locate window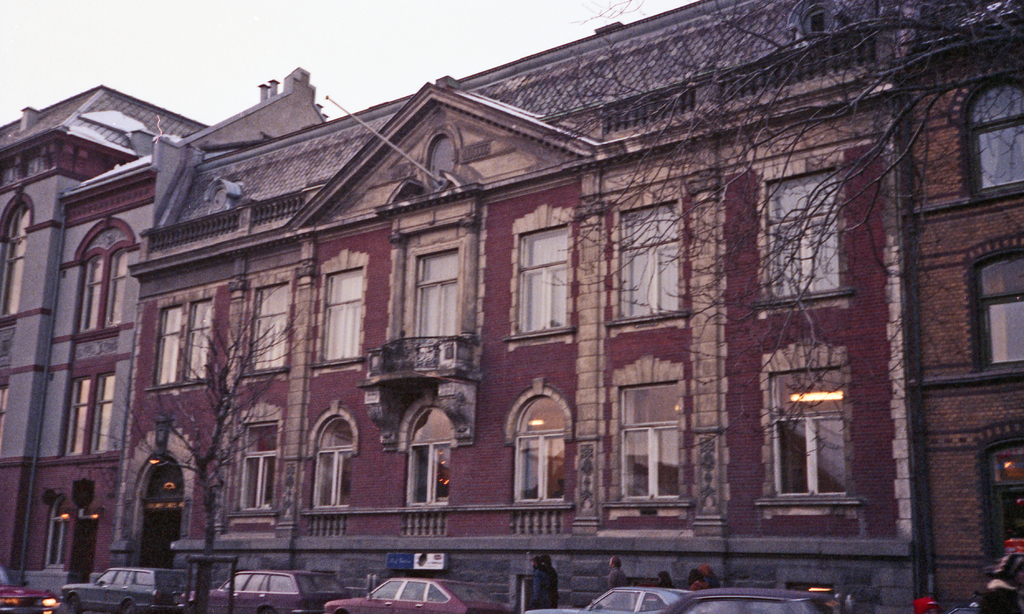
<region>252, 282, 296, 371</region>
